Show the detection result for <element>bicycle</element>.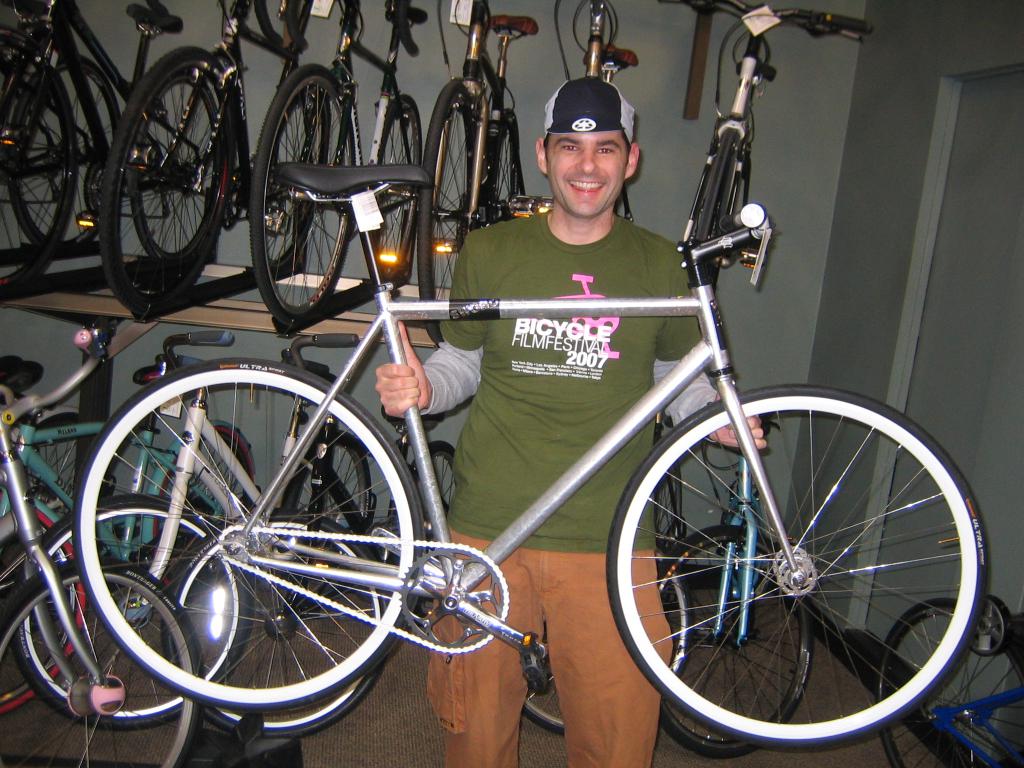
{"x1": 644, "y1": 396, "x2": 820, "y2": 757}.
